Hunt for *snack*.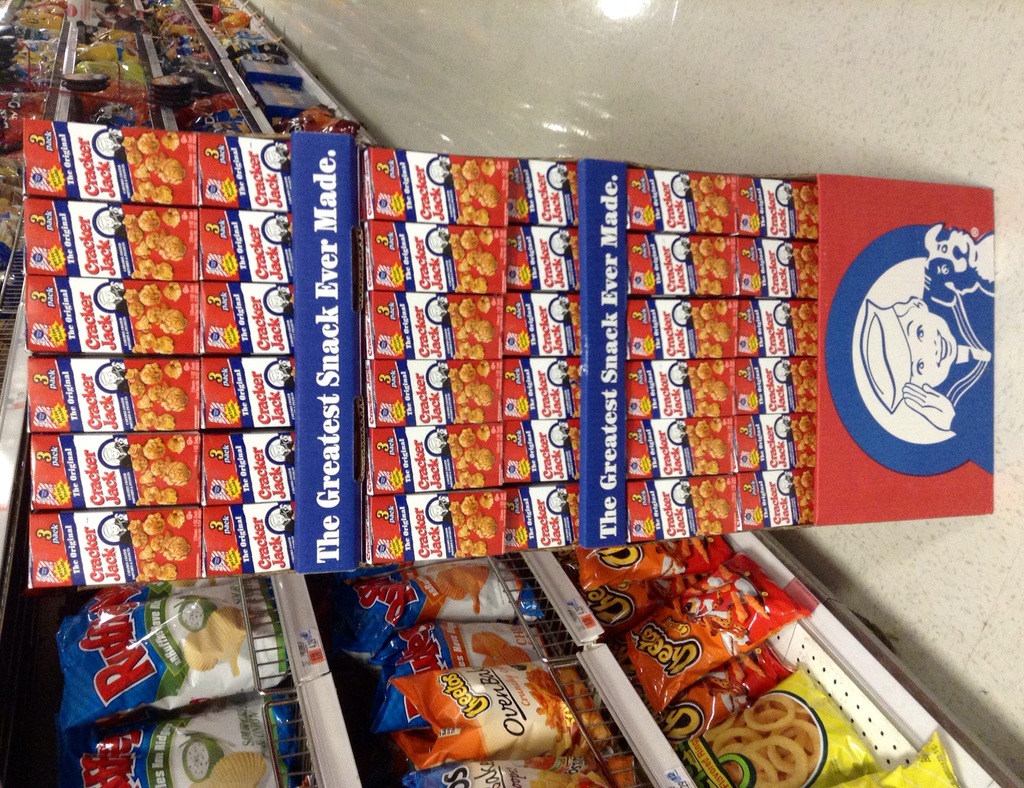
Hunted down at rect(685, 362, 729, 419).
